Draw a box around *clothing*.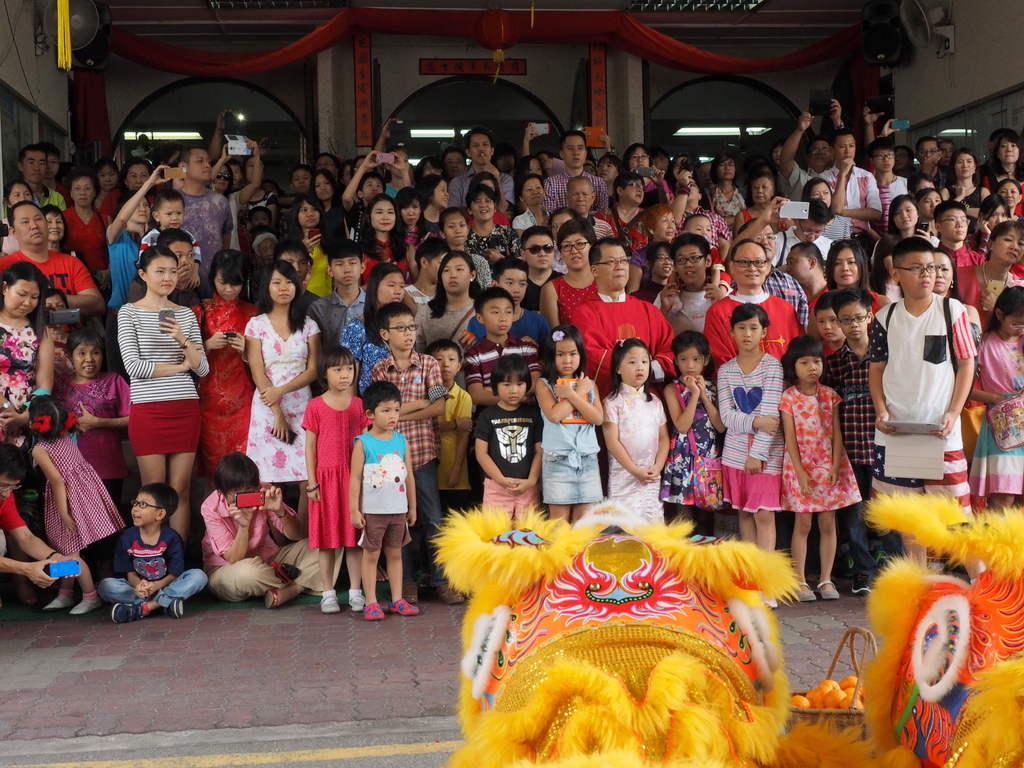
region(821, 159, 881, 236).
